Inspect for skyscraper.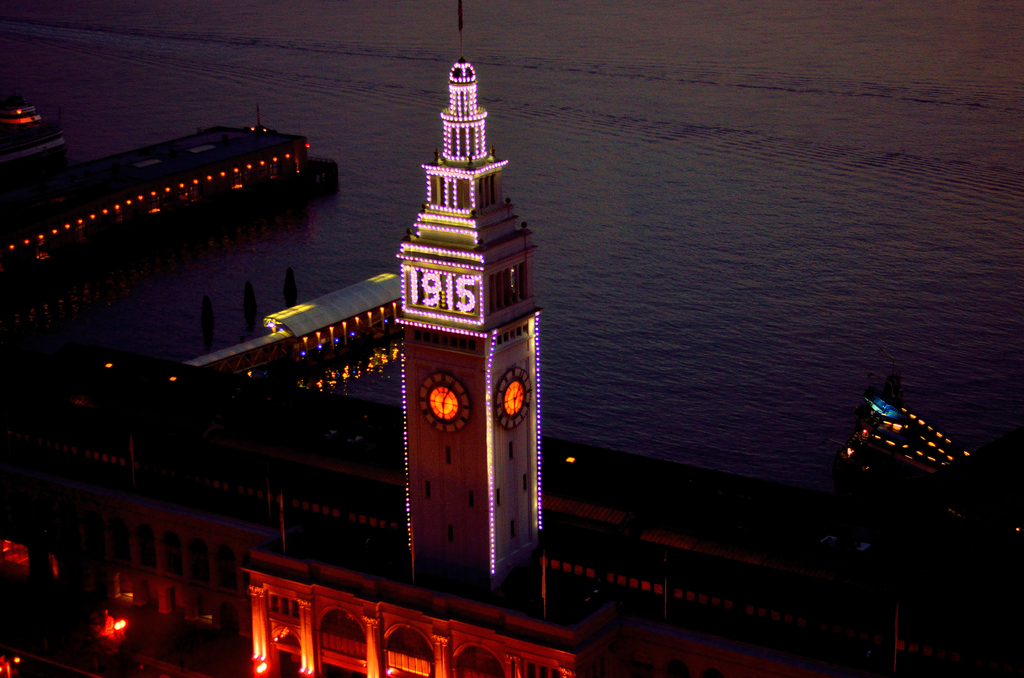
Inspection: Rect(378, 39, 534, 529).
